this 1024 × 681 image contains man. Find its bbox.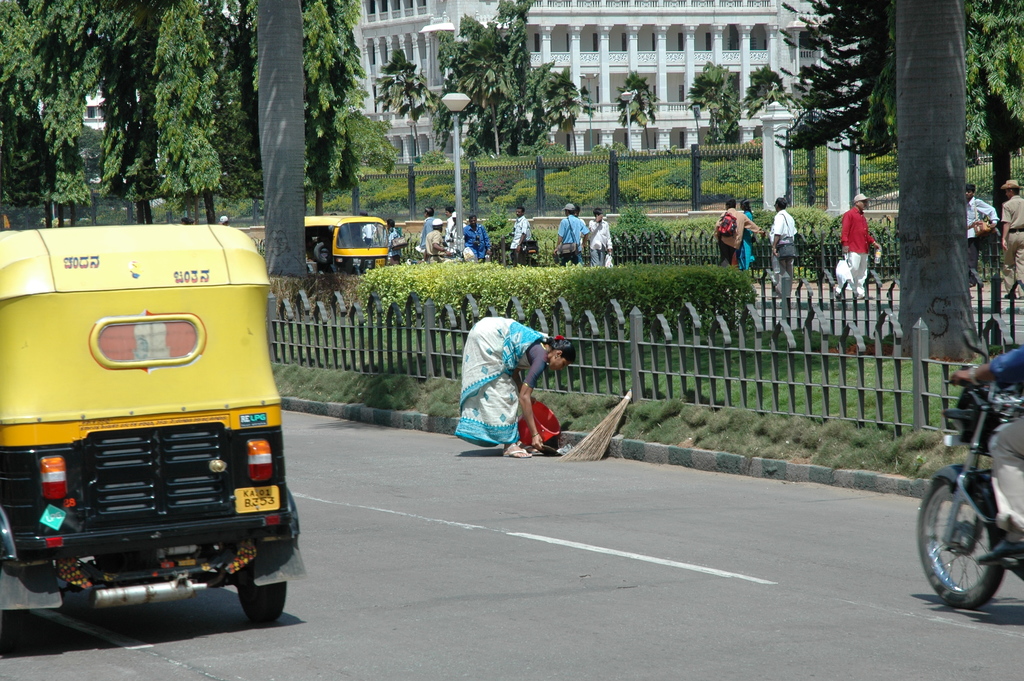
420 208 435 252.
